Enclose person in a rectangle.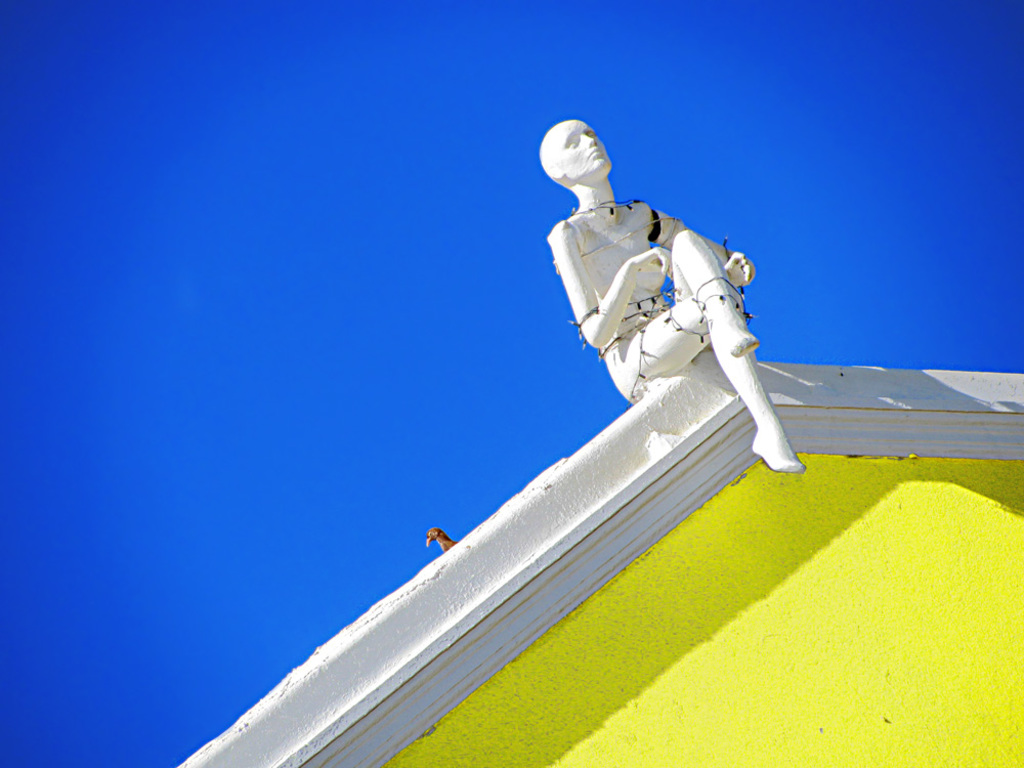
550/109/799/478.
